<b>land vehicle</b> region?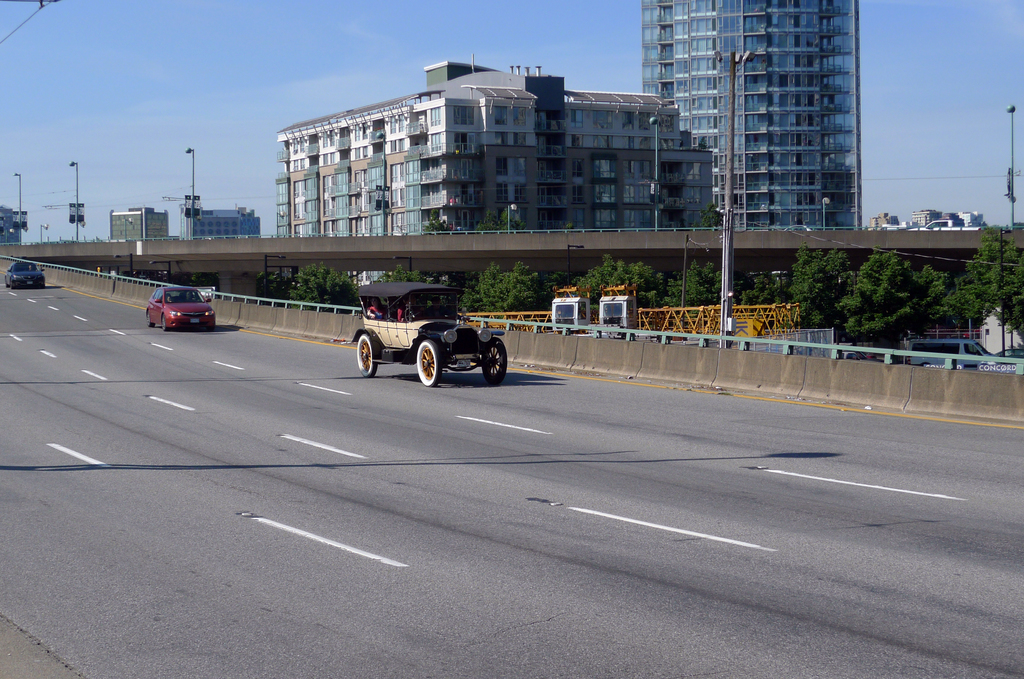
915:215:977:233
